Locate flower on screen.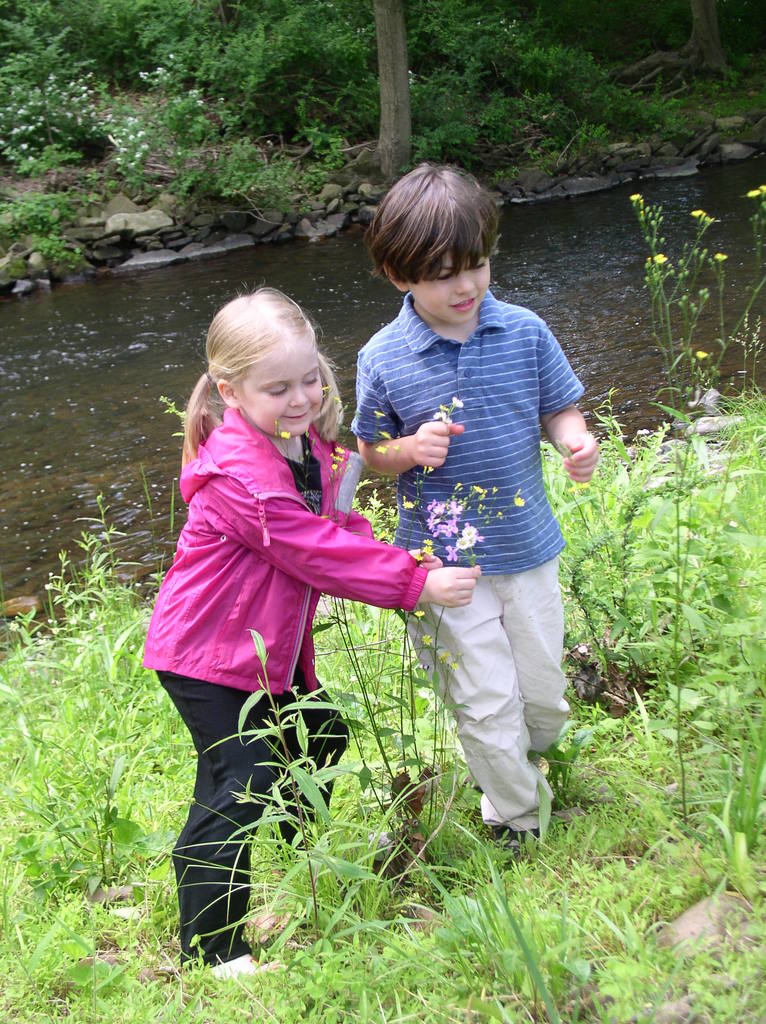
On screen at <box>653,255,671,269</box>.
